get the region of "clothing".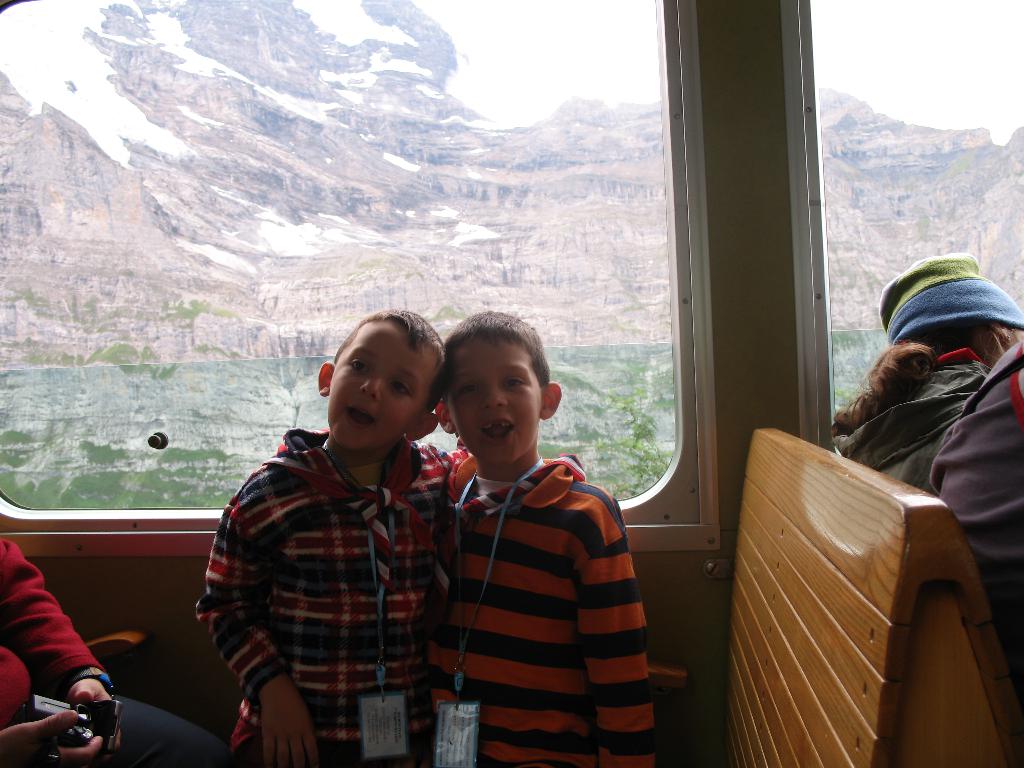
1 536 225 767.
